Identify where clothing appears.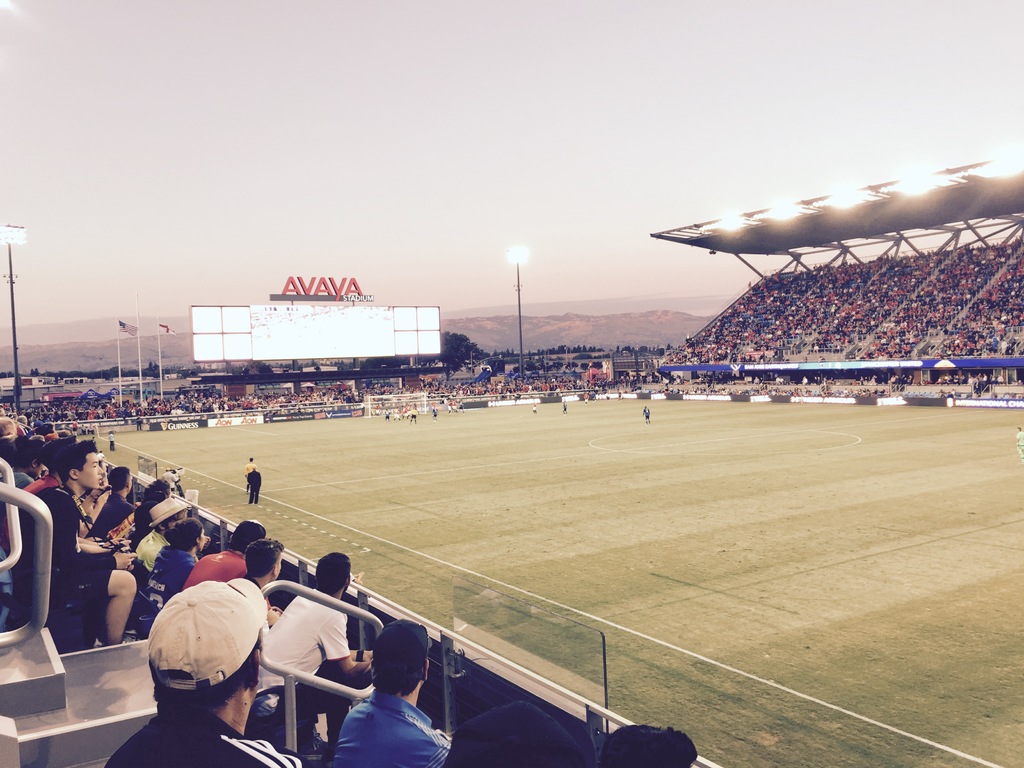
Appears at bbox=[332, 687, 451, 767].
